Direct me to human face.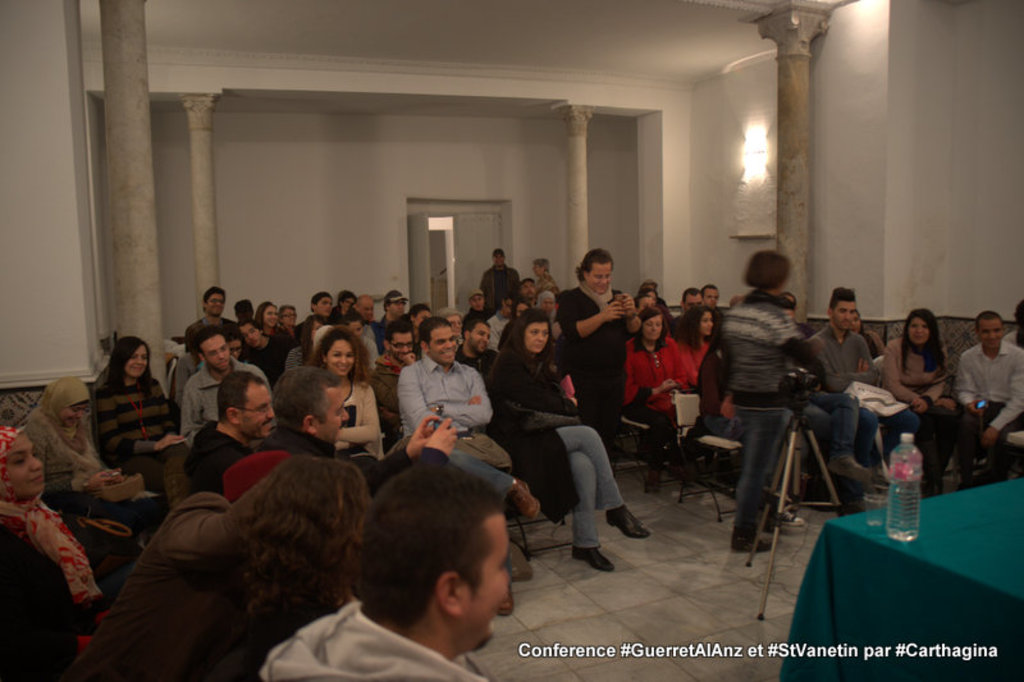
Direction: (left=262, top=306, right=276, bottom=328).
